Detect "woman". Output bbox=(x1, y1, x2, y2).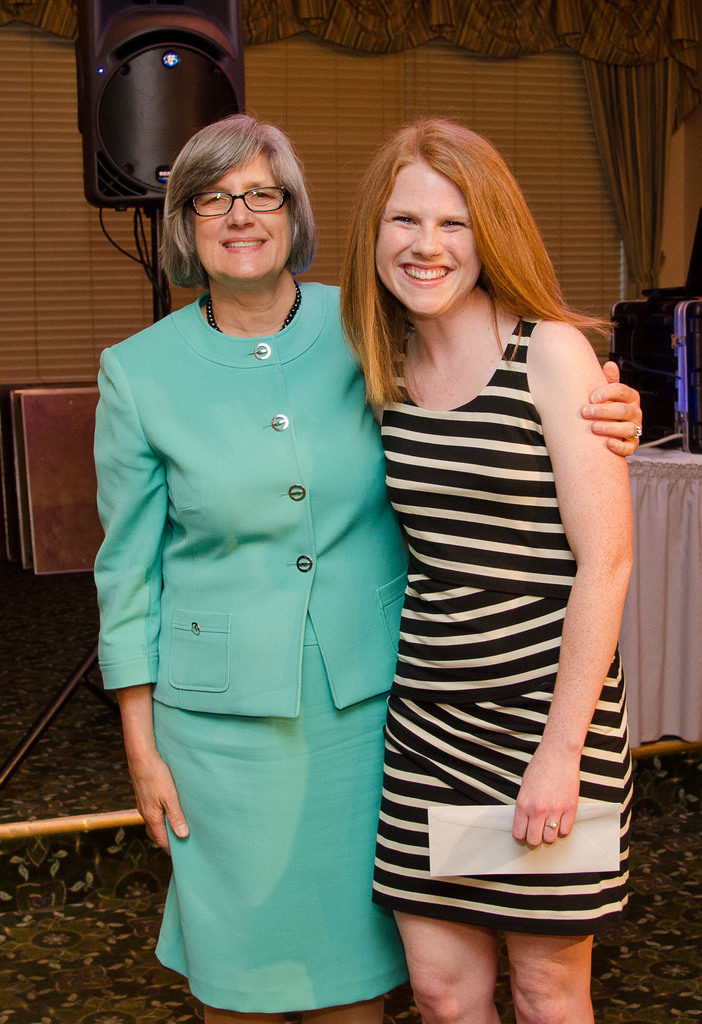
bbox=(90, 111, 643, 1023).
